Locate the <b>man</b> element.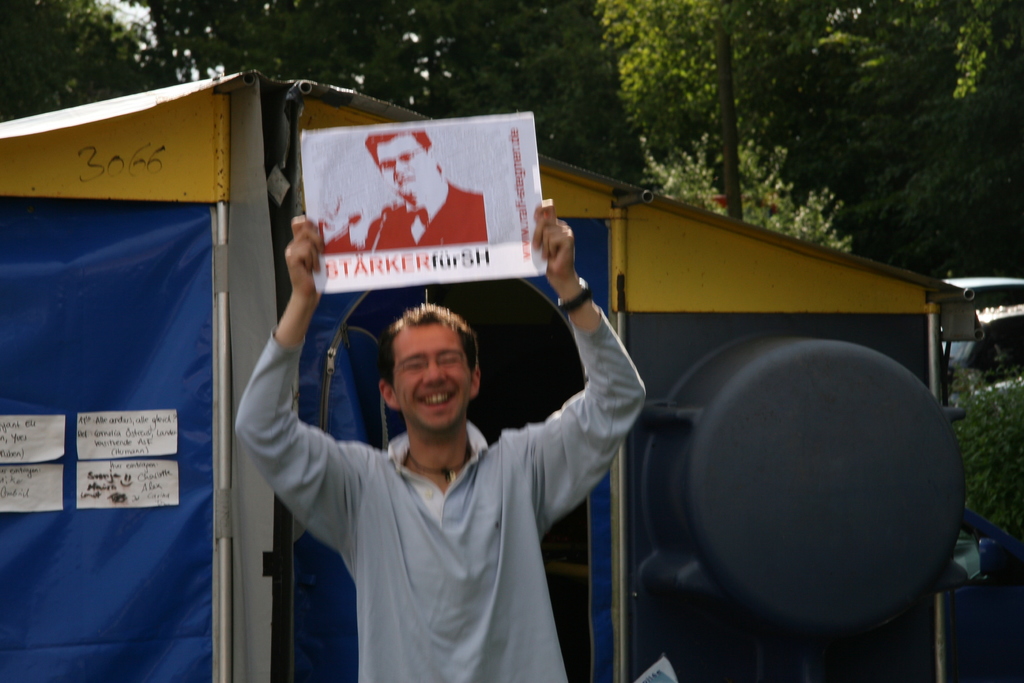
Element bbox: <box>240,188,570,682</box>.
